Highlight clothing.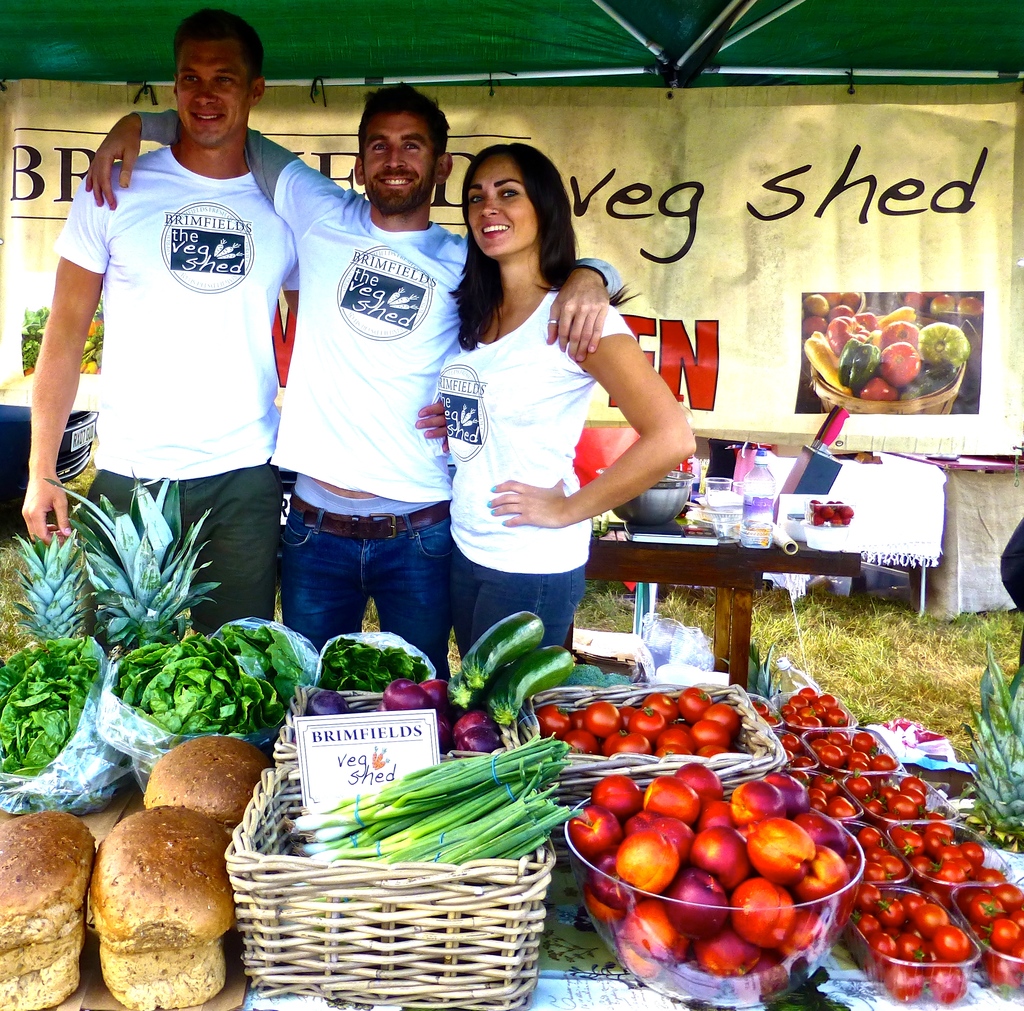
Highlighted region: [52, 145, 295, 626].
